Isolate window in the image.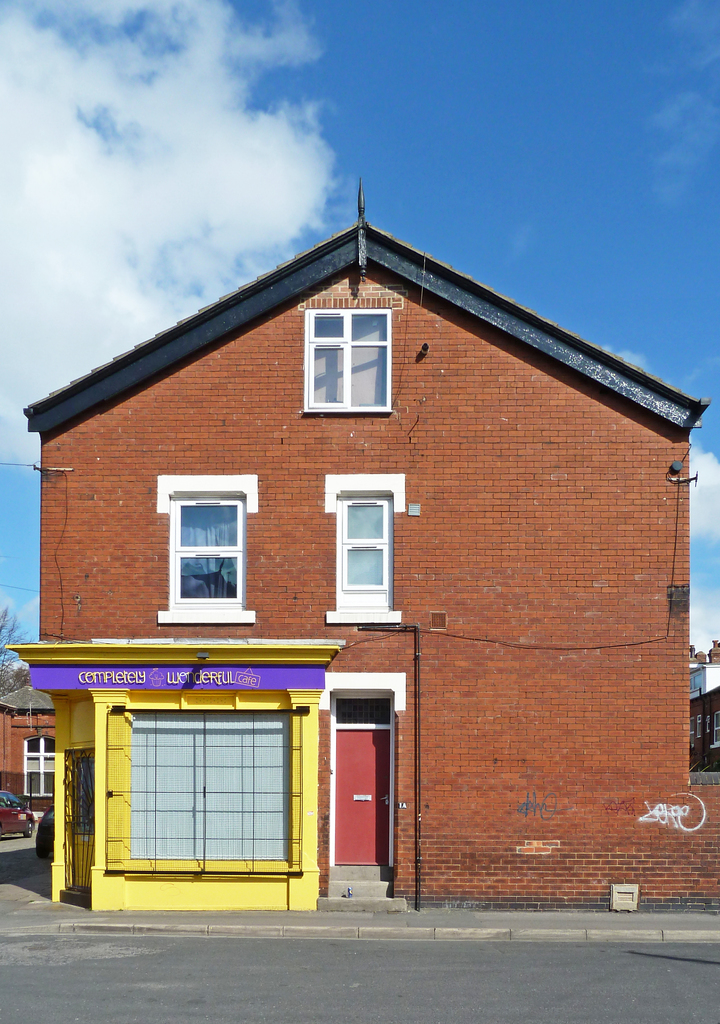
Isolated region: detection(165, 497, 249, 628).
